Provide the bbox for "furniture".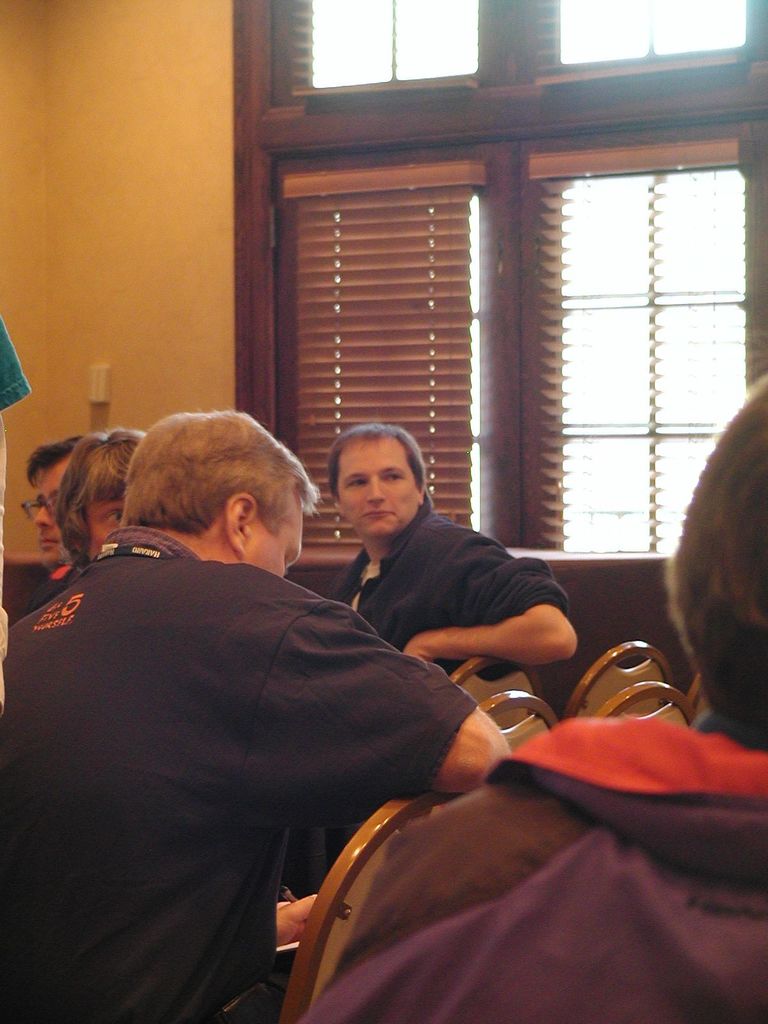
<box>273,792,464,1023</box>.
